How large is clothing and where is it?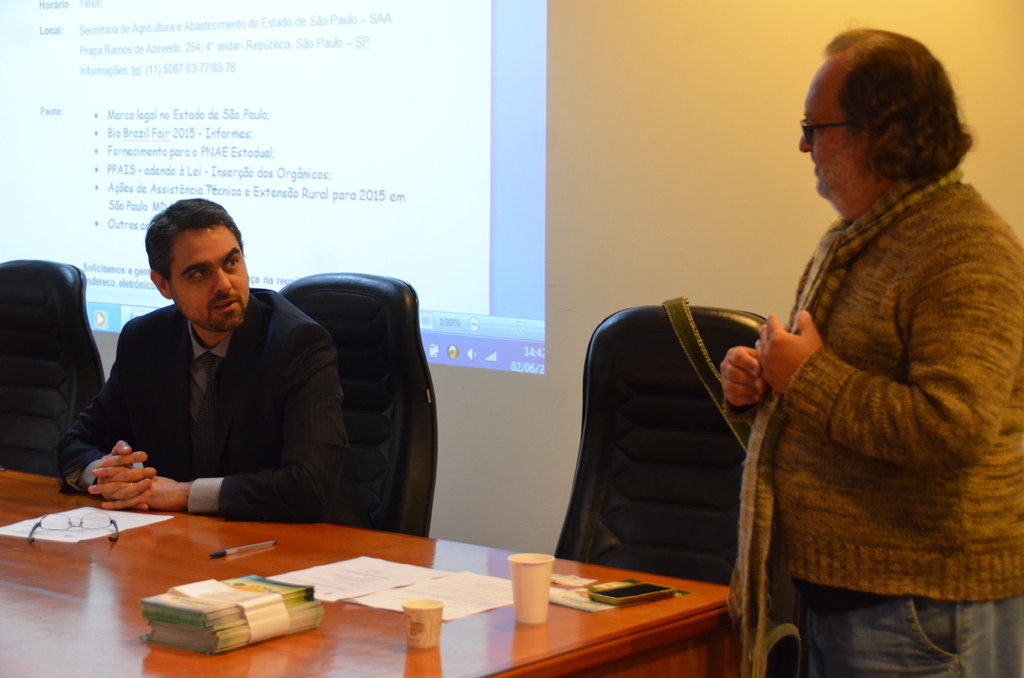
Bounding box: region(739, 99, 1011, 664).
